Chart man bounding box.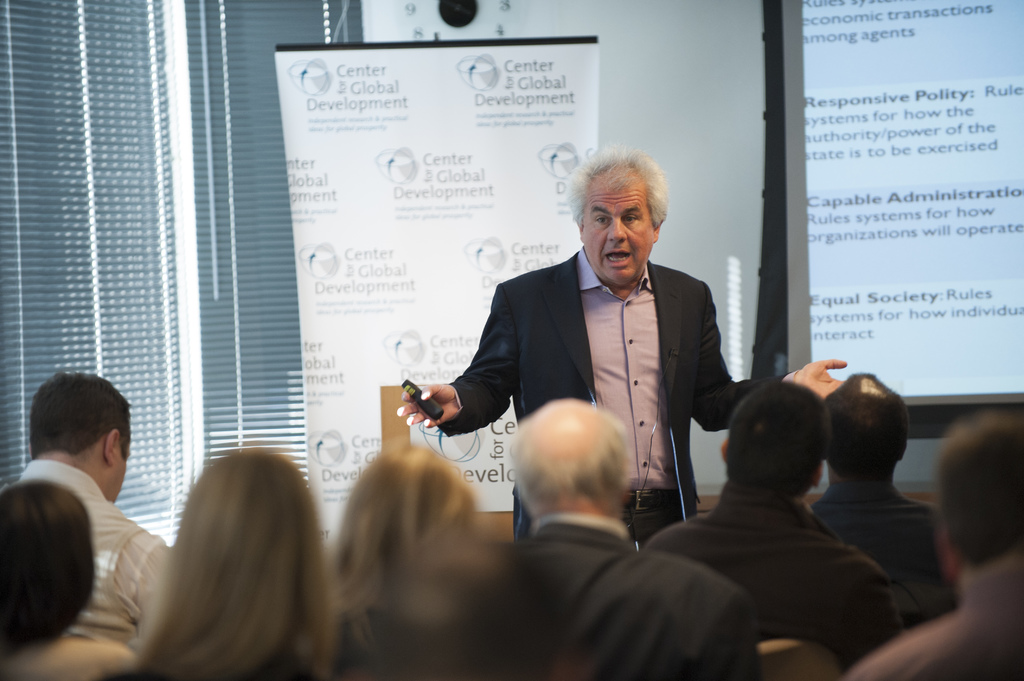
Charted: region(641, 376, 909, 680).
